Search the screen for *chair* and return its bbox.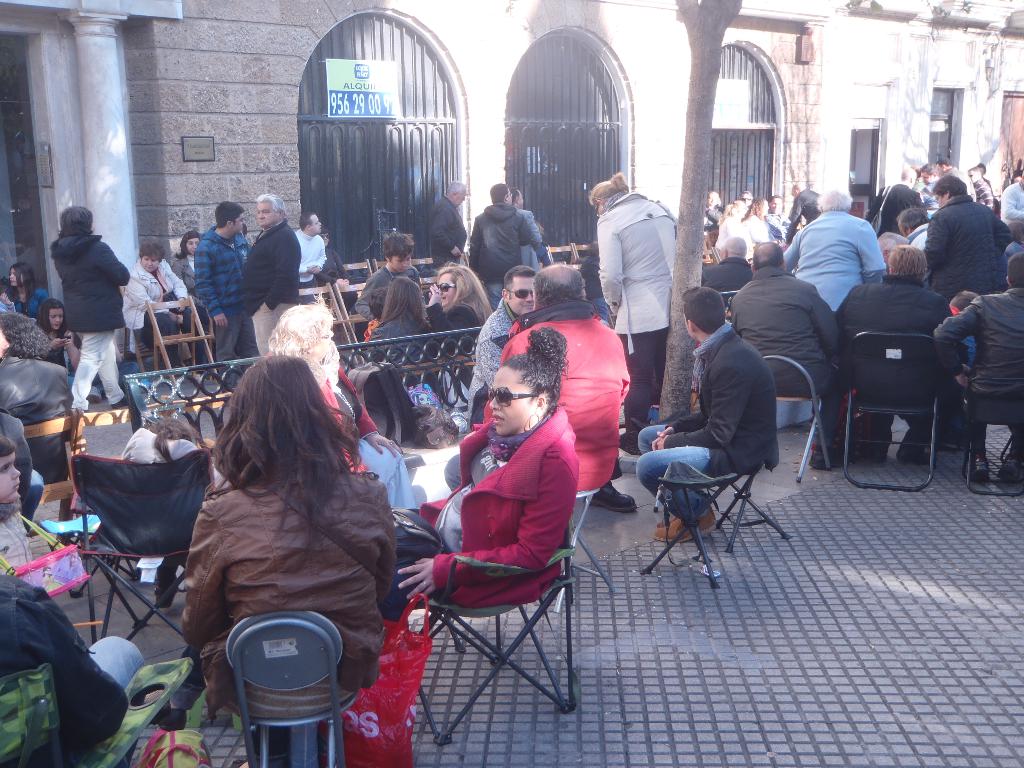
Found: 840/332/938/500.
